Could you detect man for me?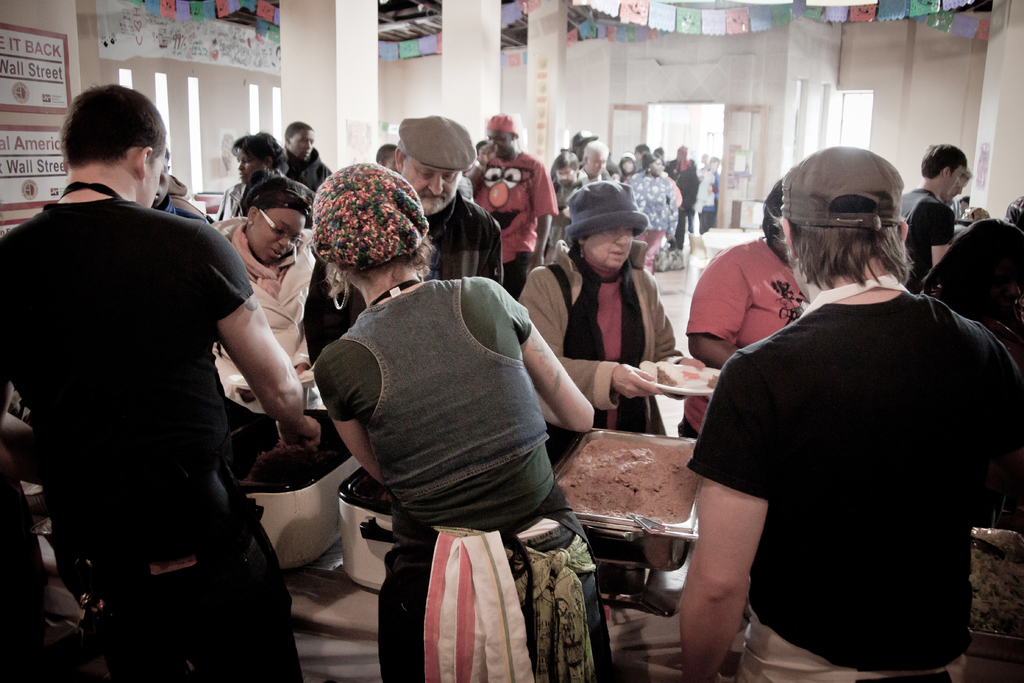
Detection result: l=544, t=147, r=580, b=249.
